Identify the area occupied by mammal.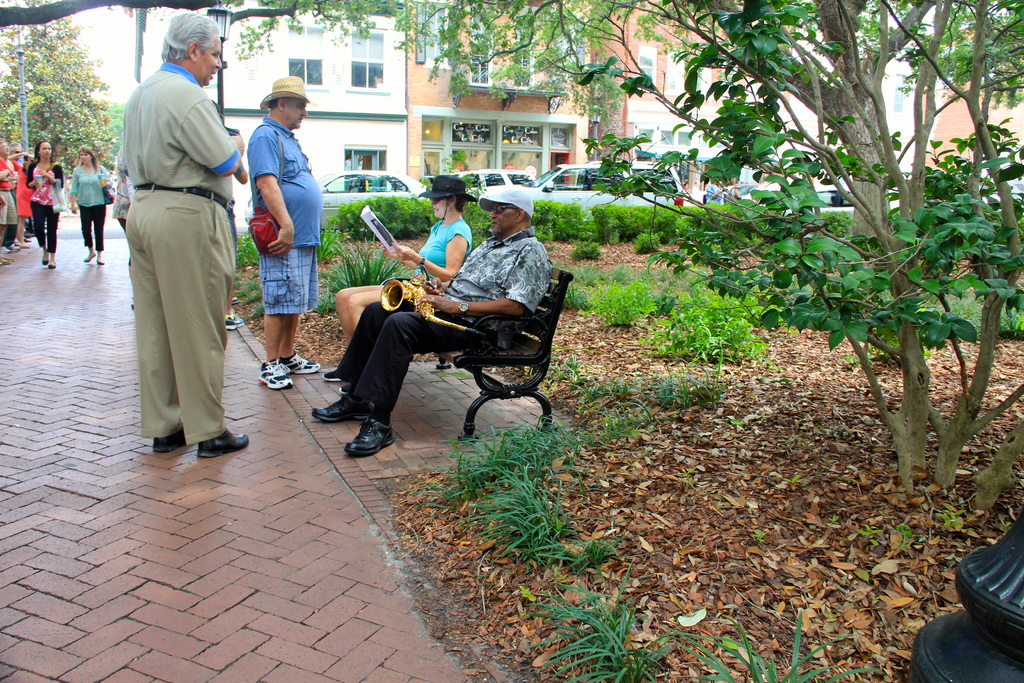
Area: bbox(319, 173, 475, 384).
